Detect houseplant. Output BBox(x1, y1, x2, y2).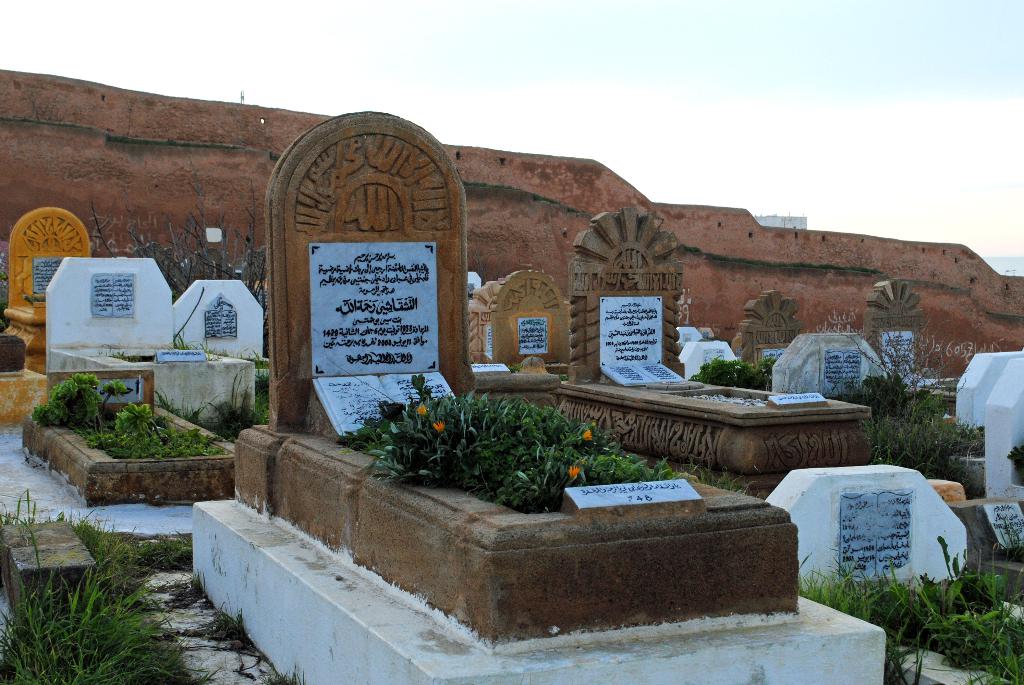
BBox(0, 483, 204, 684).
